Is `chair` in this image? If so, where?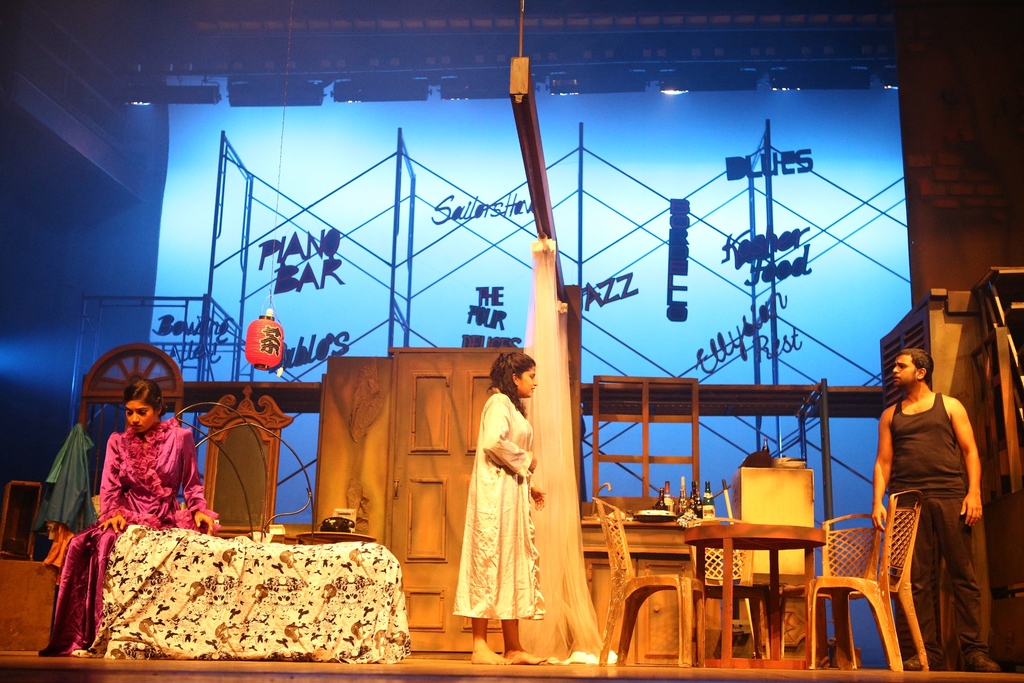
Yes, at 806, 509, 884, 667.
